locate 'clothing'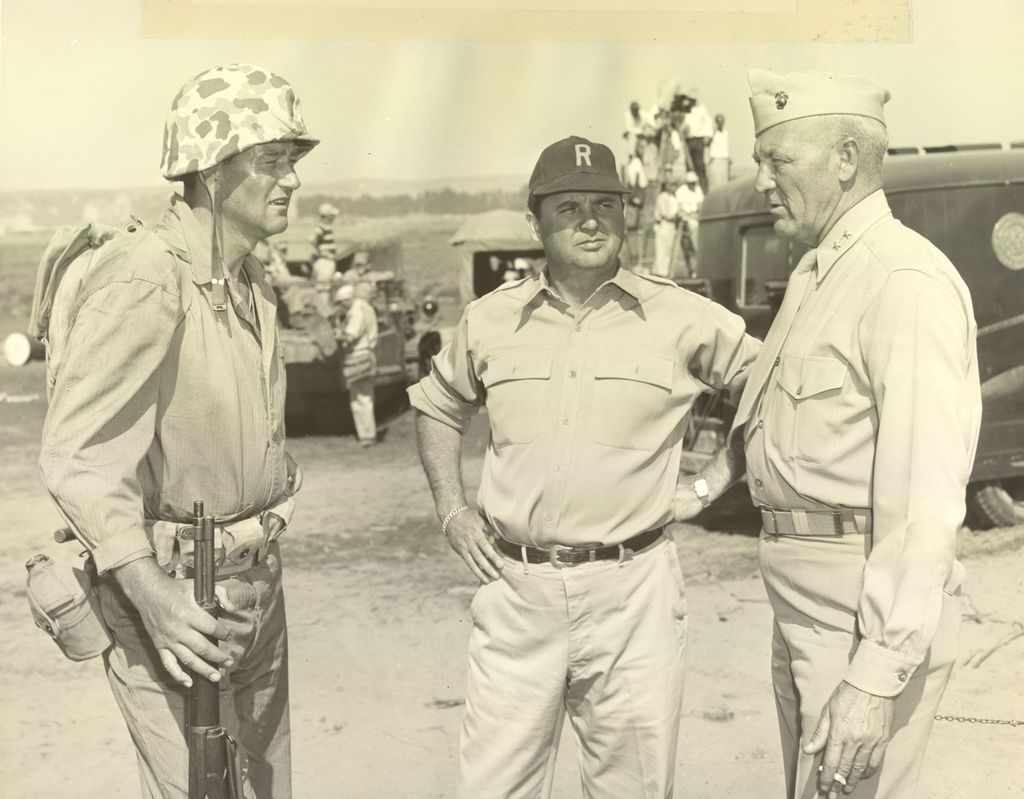
<bbox>728, 188, 986, 798</bbox>
